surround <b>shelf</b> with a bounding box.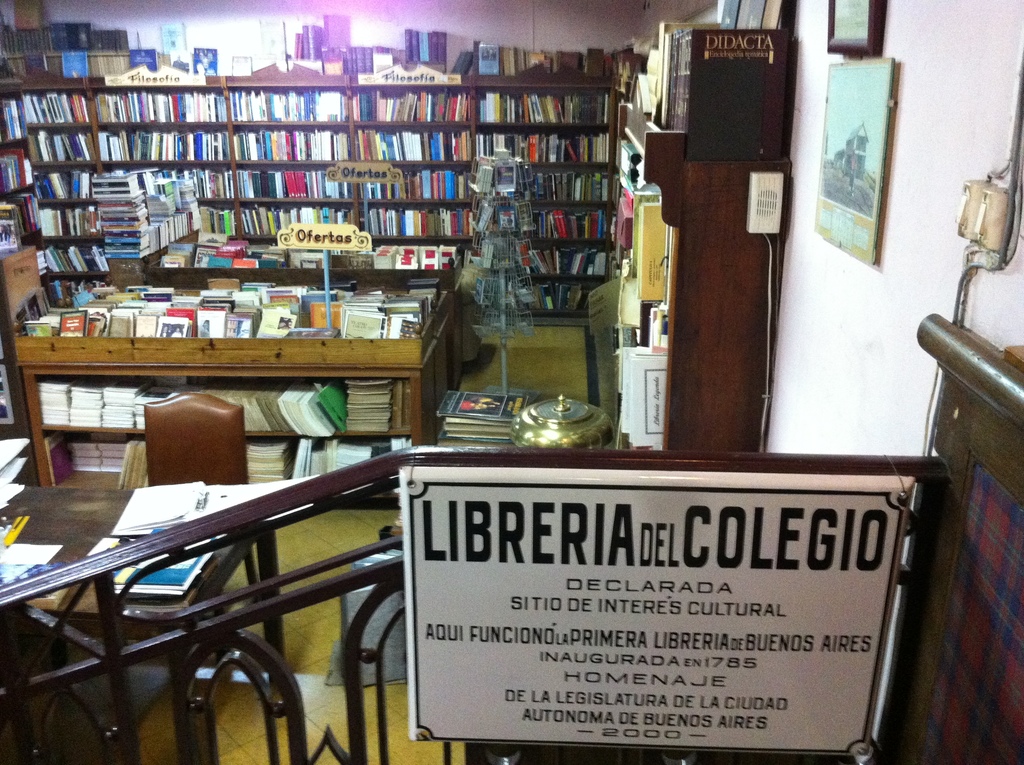
499,202,611,241.
